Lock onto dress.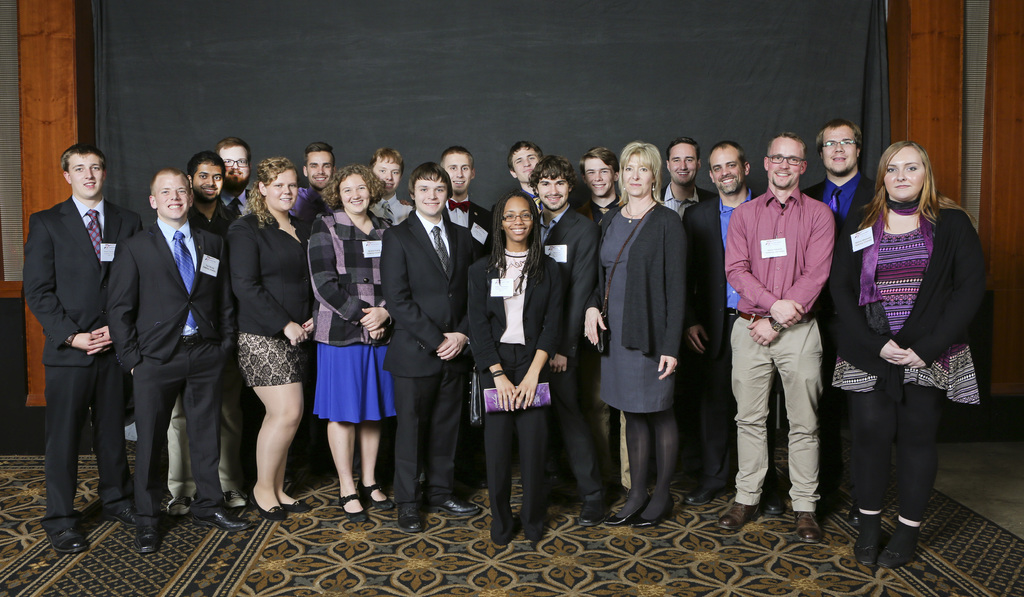
Locked: (593,209,671,418).
